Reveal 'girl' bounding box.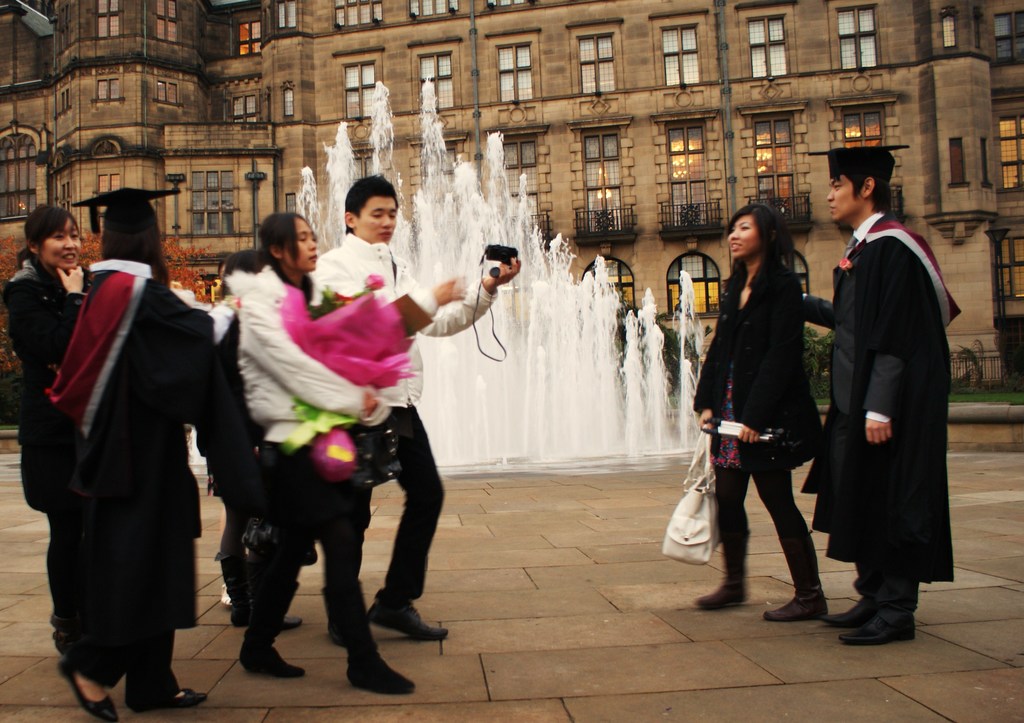
Revealed: detection(0, 201, 85, 674).
